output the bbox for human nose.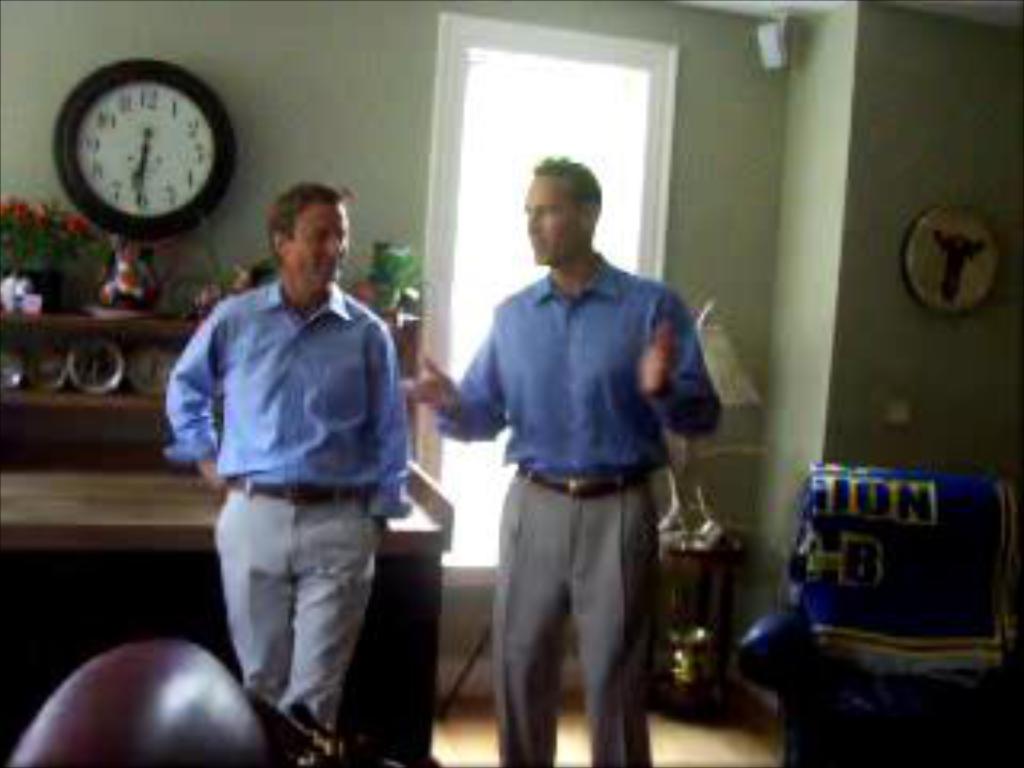
522:208:544:234.
